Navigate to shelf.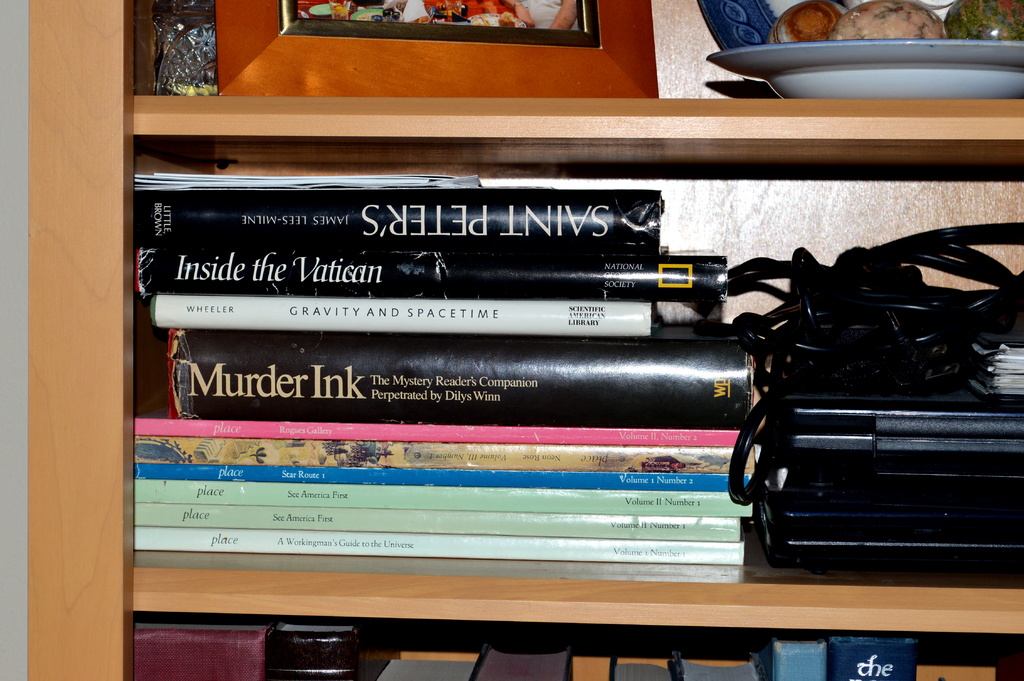
Navigation target: rect(76, 77, 994, 680).
